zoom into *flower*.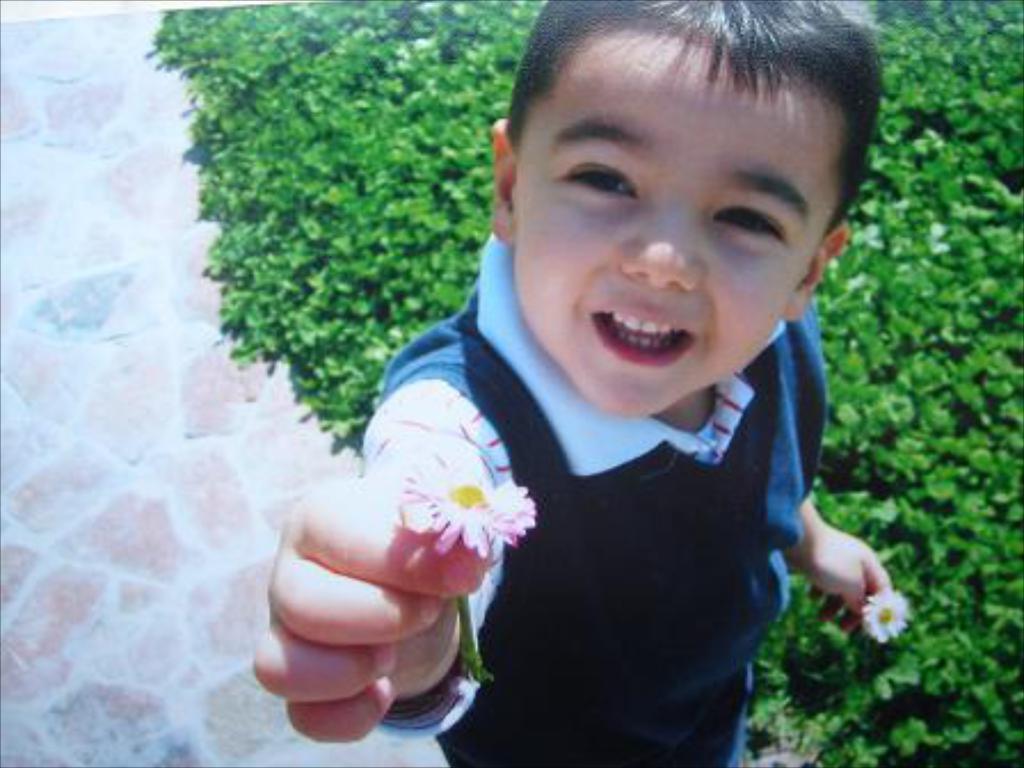
Zoom target: (405, 450, 535, 555).
